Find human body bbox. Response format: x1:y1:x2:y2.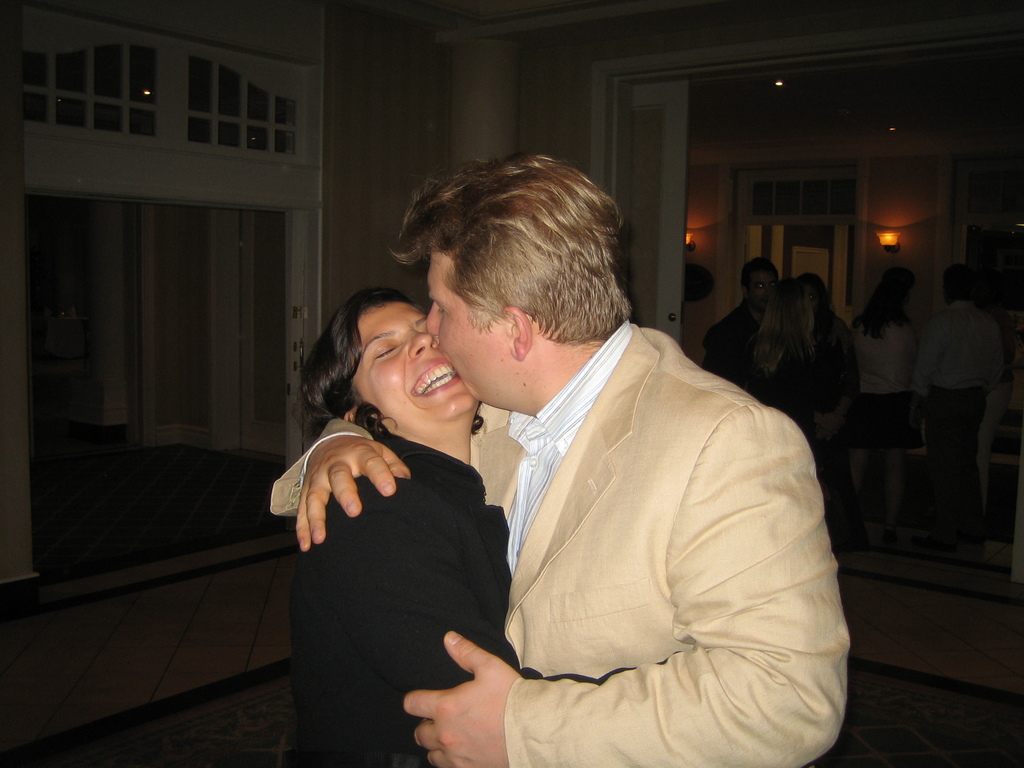
698:253:778:373.
